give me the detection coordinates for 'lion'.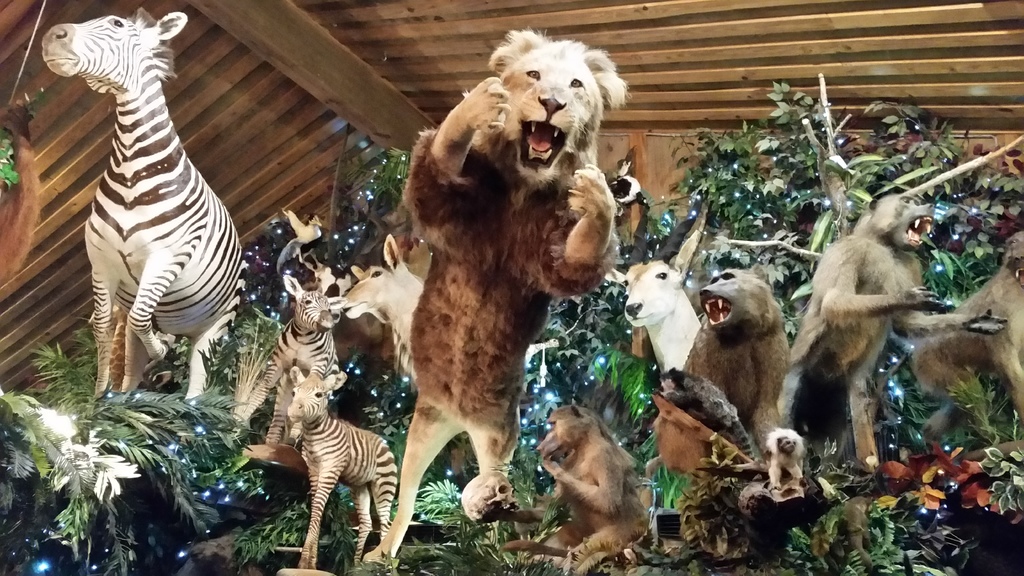
left=358, top=27, right=622, bottom=559.
